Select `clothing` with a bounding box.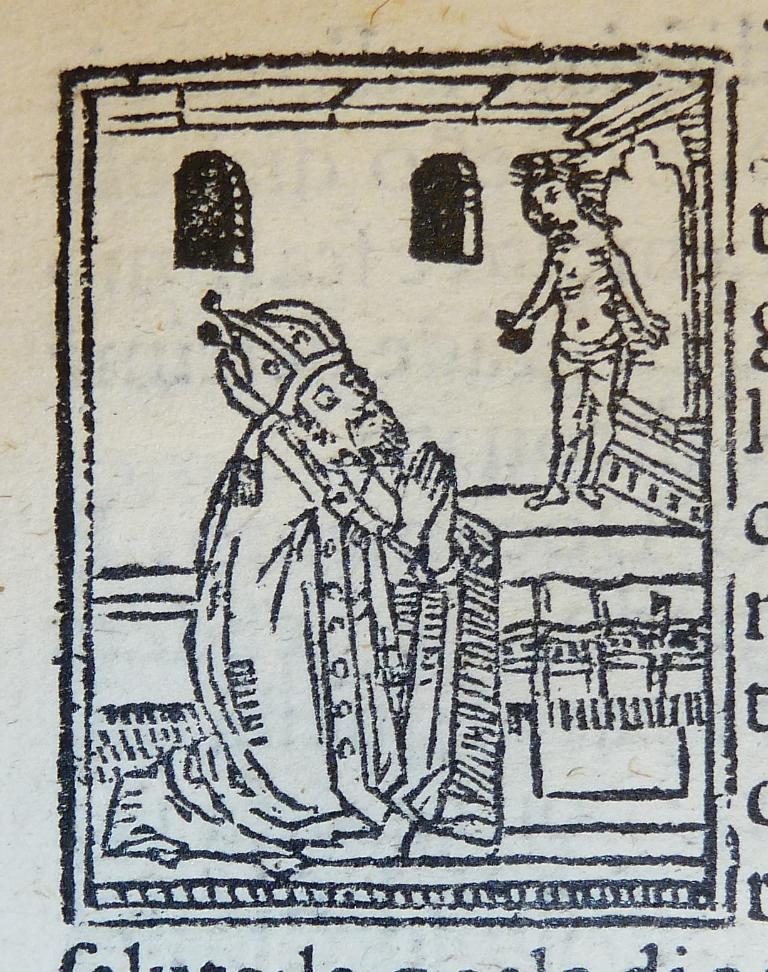
(499, 220, 671, 495).
